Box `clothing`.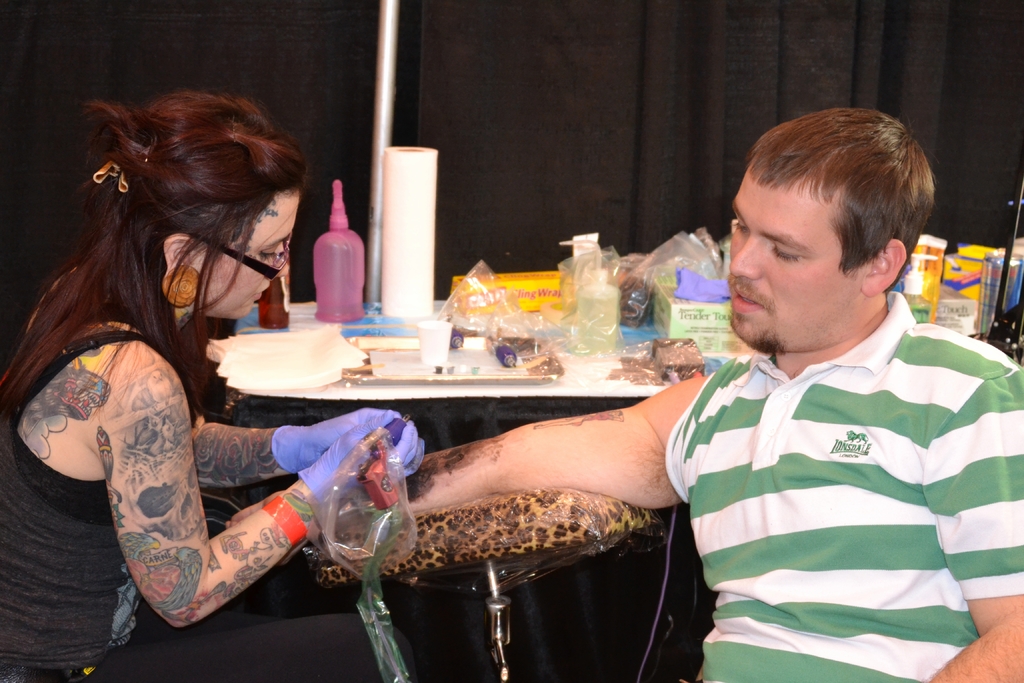
select_region(0, 258, 420, 682).
